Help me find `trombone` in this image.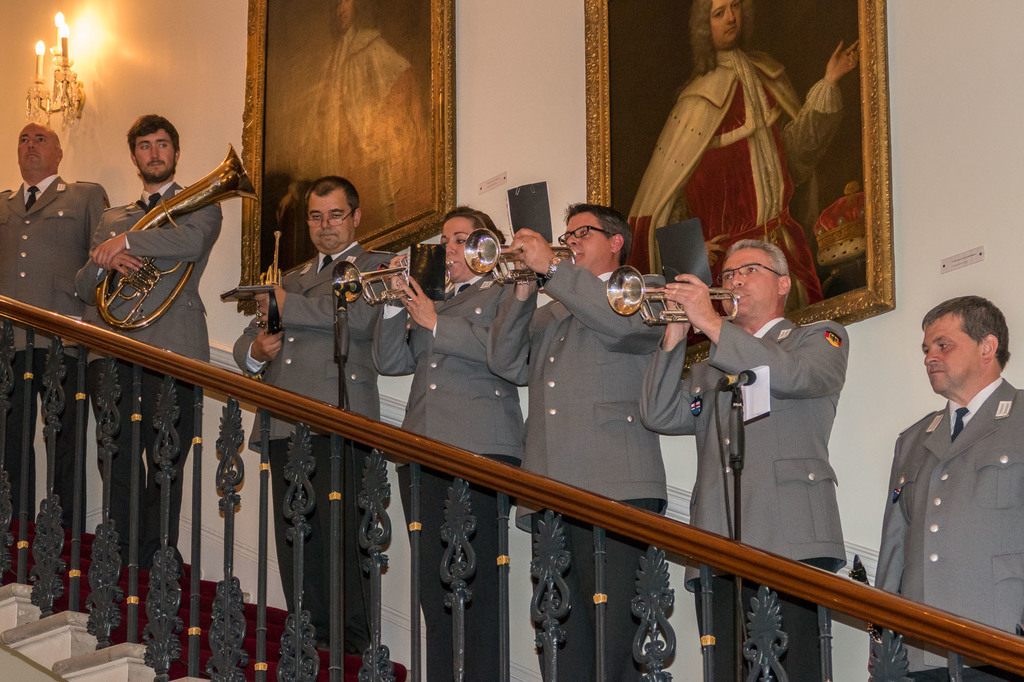
Found it: [left=599, top=261, right=737, bottom=320].
